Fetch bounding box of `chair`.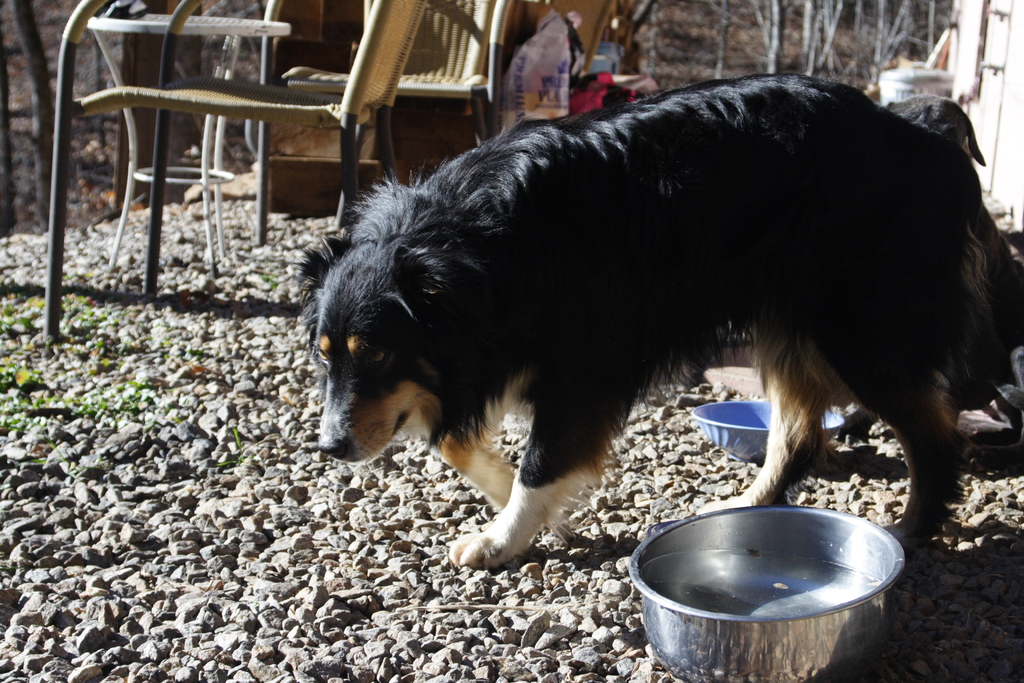
Bbox: select_region(255, 0, 508, 251).
